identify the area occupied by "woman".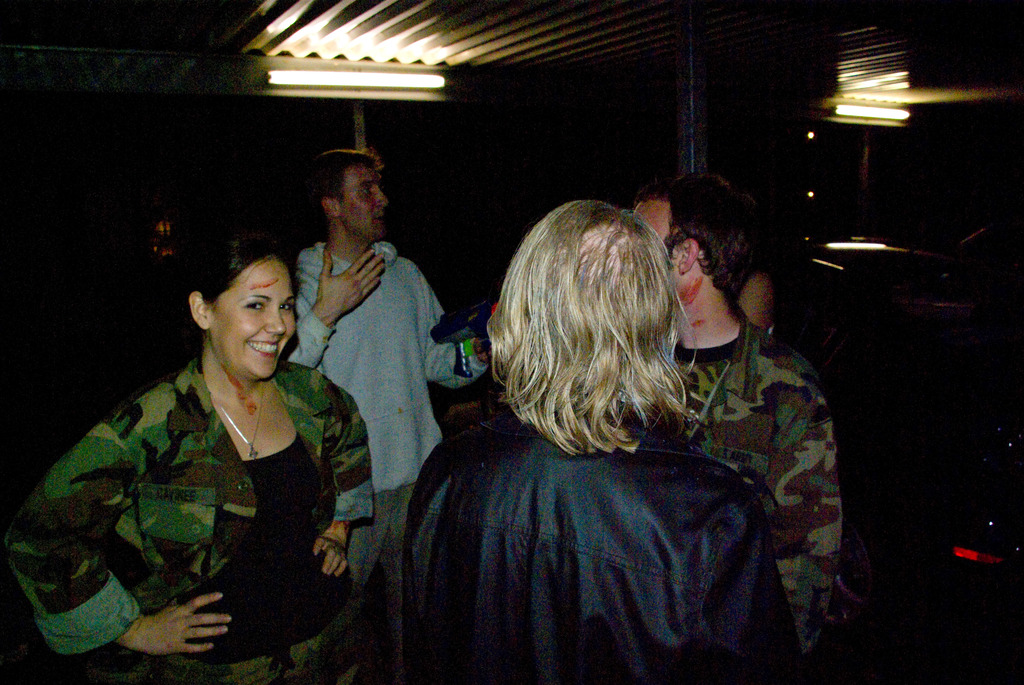
Area: {"left": 393, "top": 192, "right": 803, "bottom": 684}.
